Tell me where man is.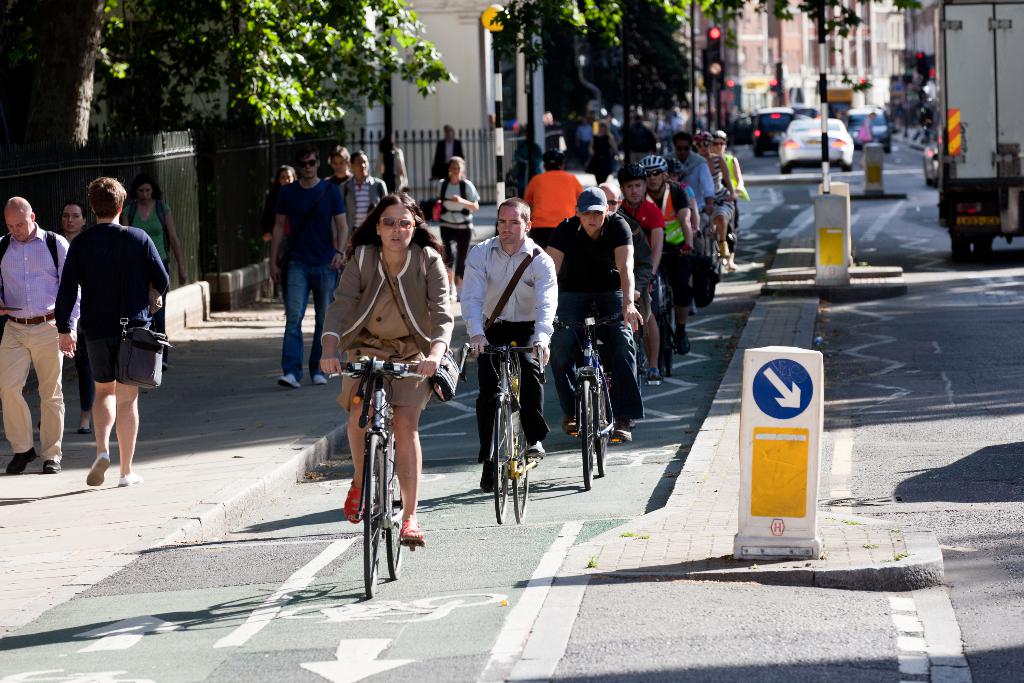
man is at bbox(617, 161, 666, 386).
